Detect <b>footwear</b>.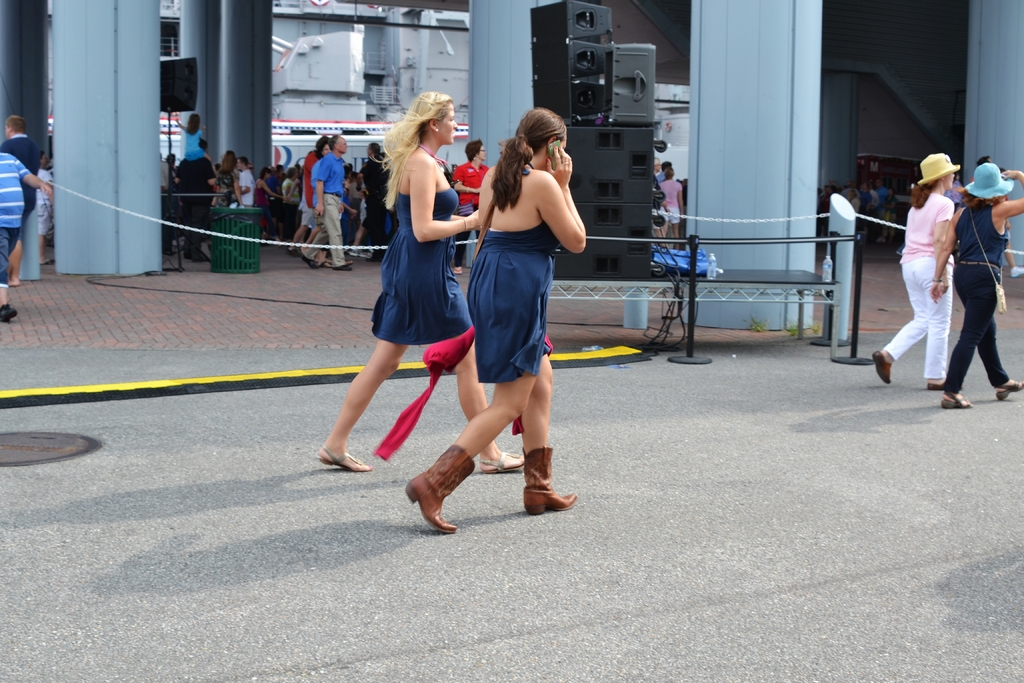
Detected at x1=1011, y1=262, x2=1023, y2=276.
